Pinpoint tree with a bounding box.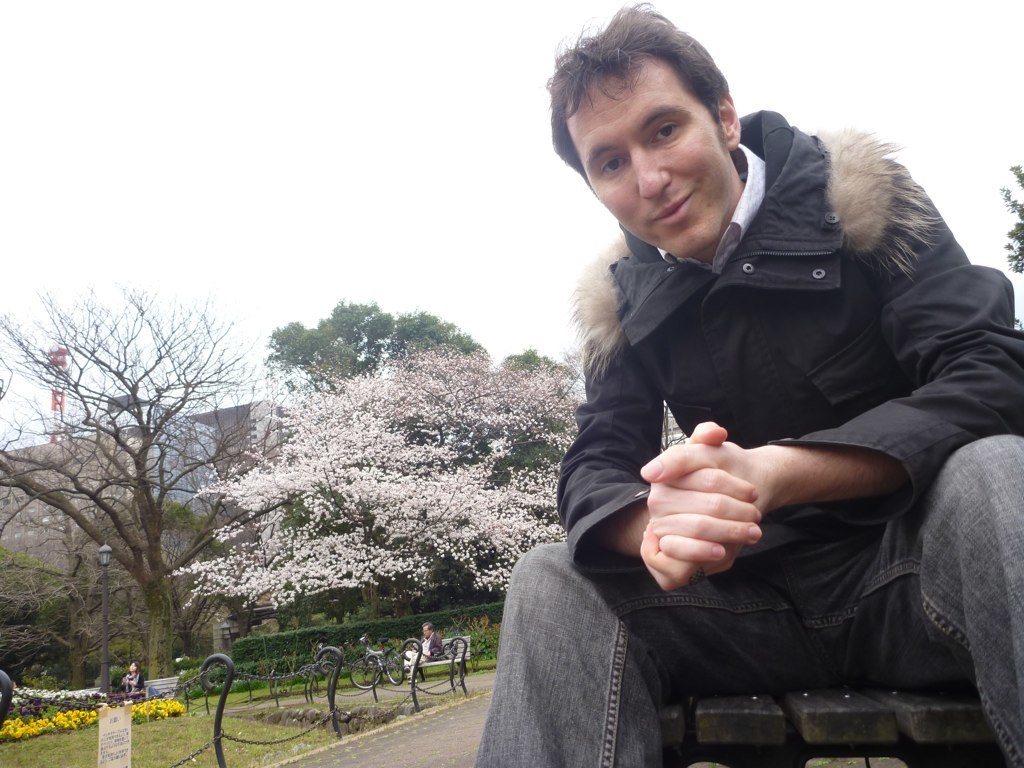
region(0, 494, 233, 691).
